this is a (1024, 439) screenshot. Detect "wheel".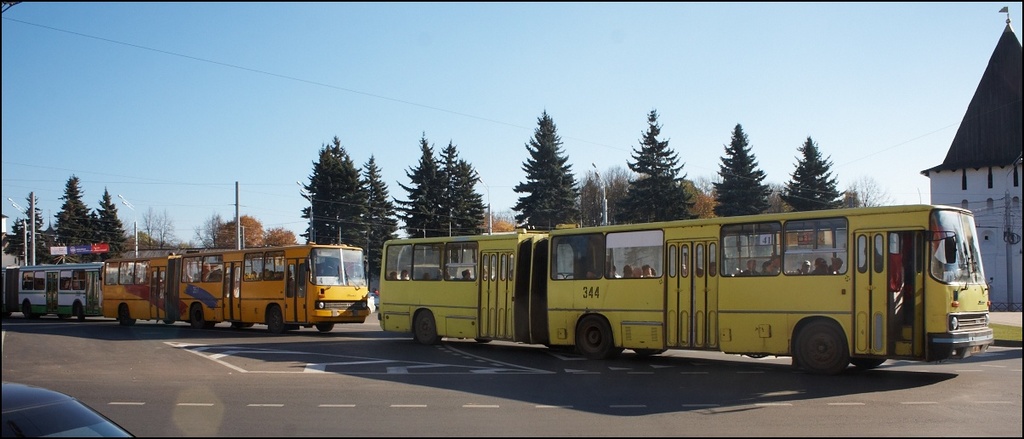
region(416, 311, 439, 345).
